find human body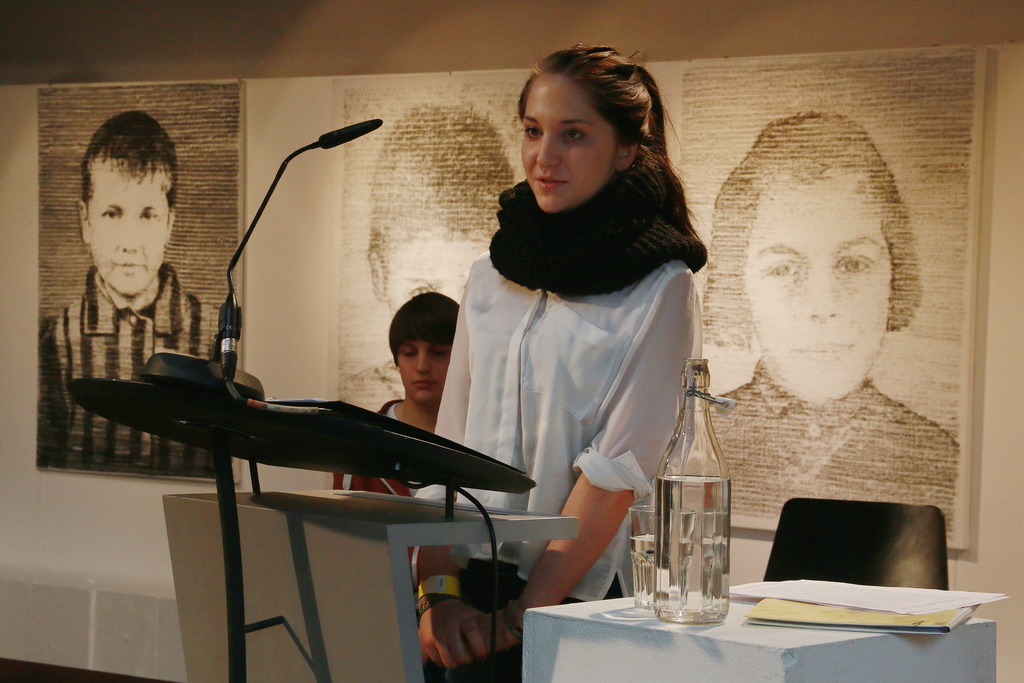
<region>36, 109, 227, 475</region>
